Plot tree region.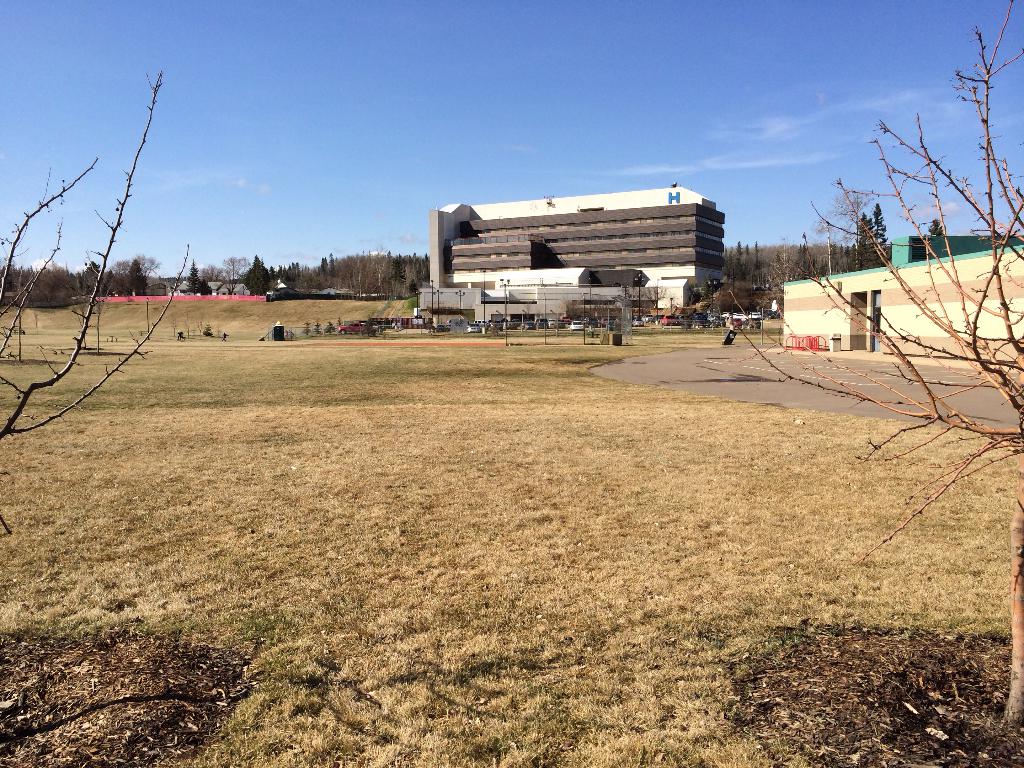
Plotted at [left=187, top=259, right=208, bottom=291].
